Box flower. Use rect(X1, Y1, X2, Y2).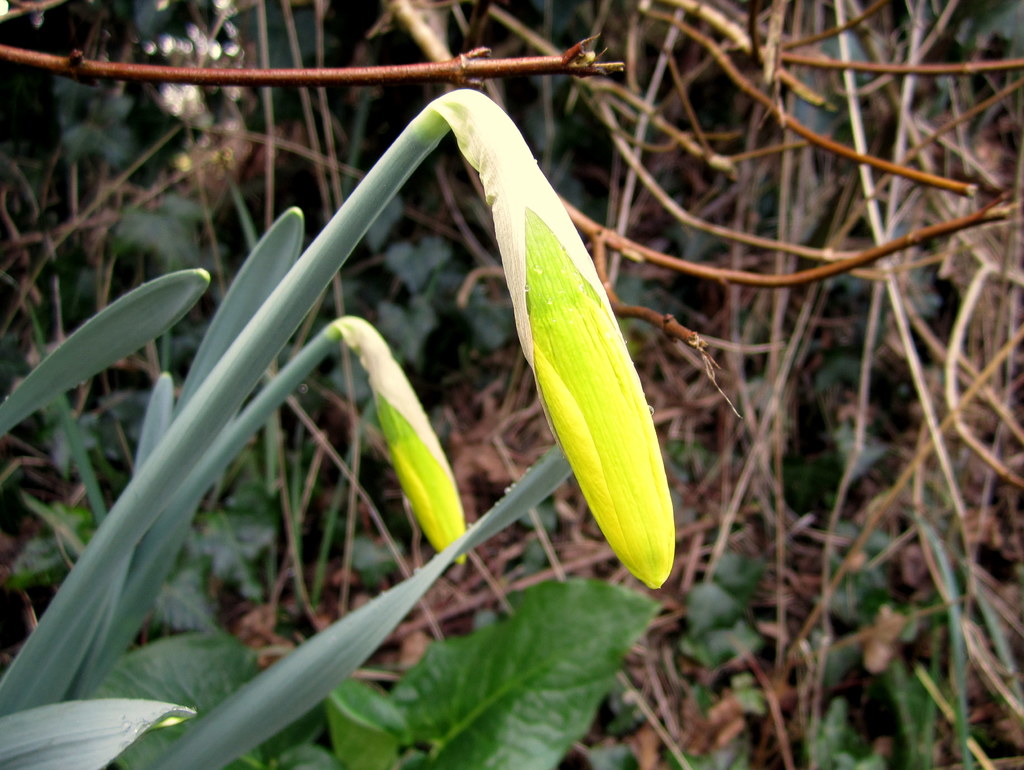
rect(338, 313, 465, 559).
